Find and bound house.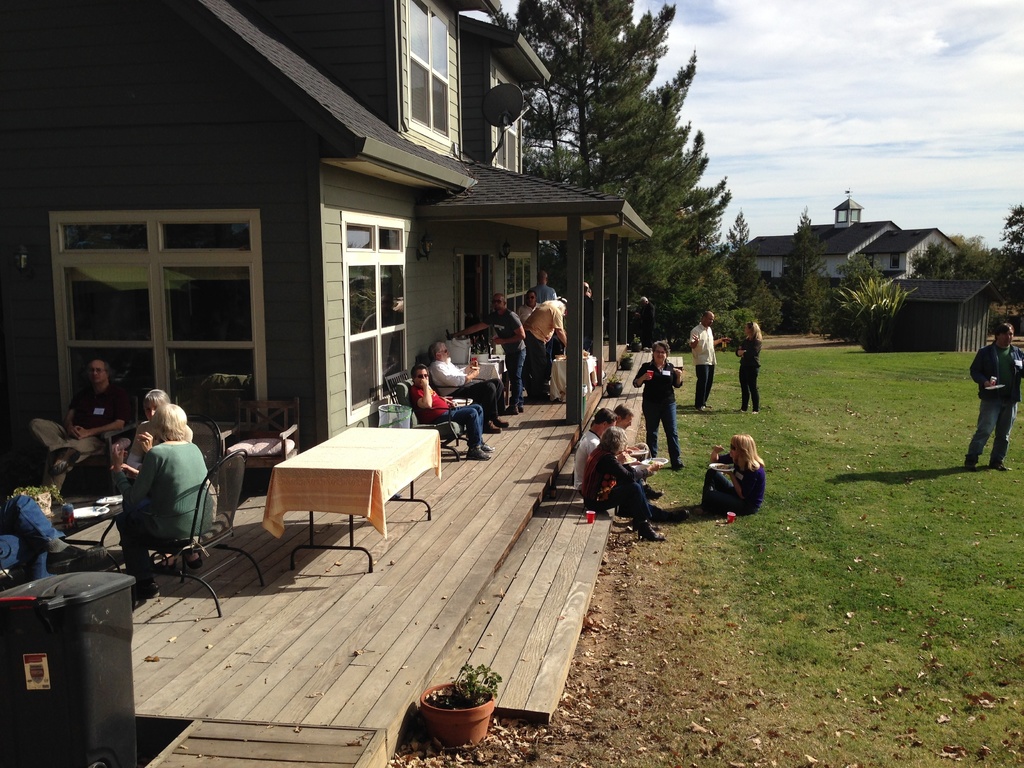
Bound: <box>723,189,965,290</box>.
